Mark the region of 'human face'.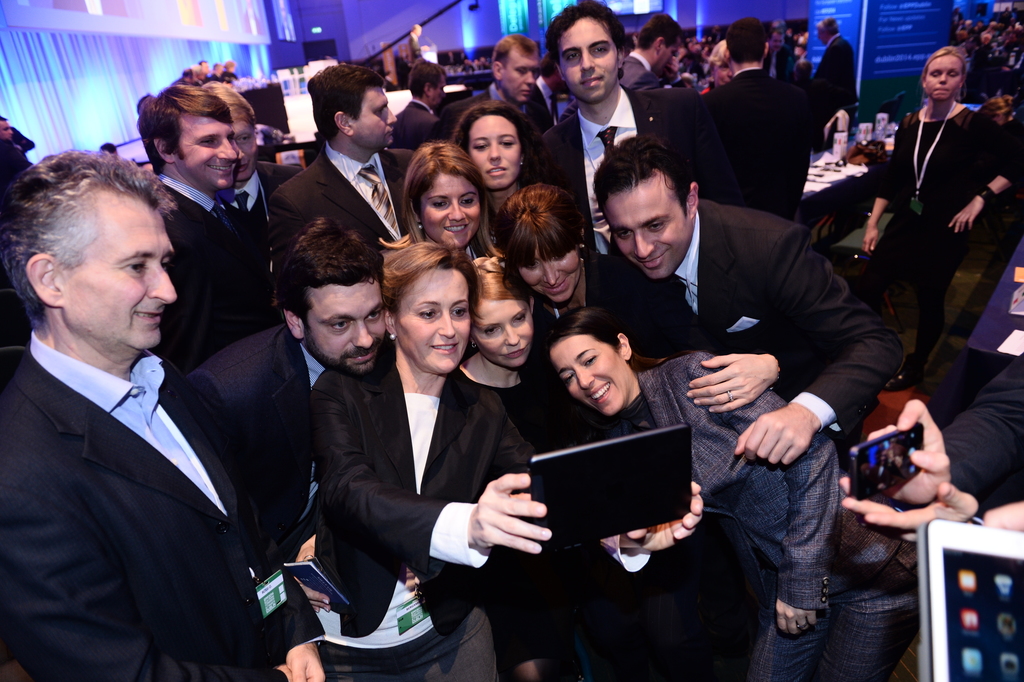
Region: Rect(476, 296, 531, 371).
